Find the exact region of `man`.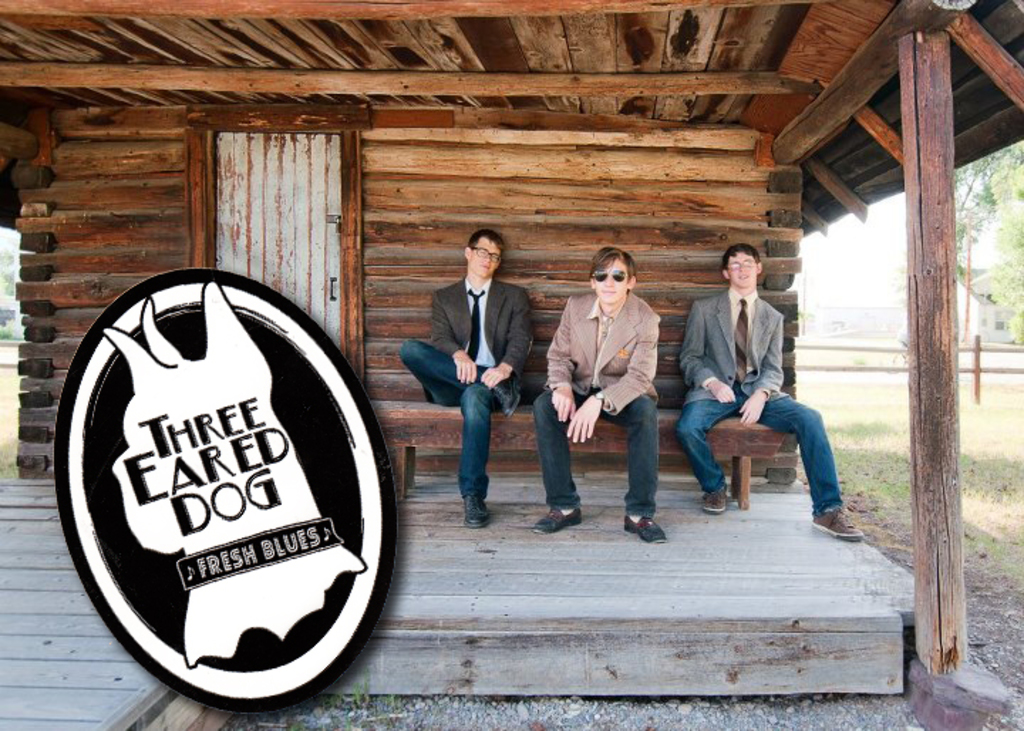
Exact region: [x1=670, y1=246, x2=848, y2=528].
